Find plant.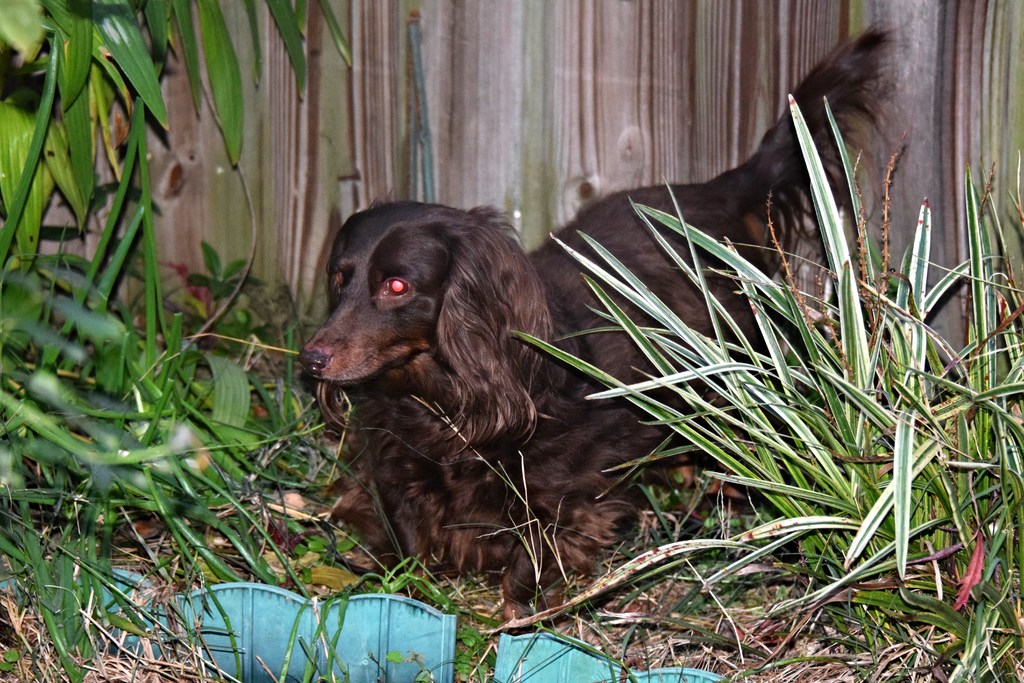
[0, 0, 358, 682].
